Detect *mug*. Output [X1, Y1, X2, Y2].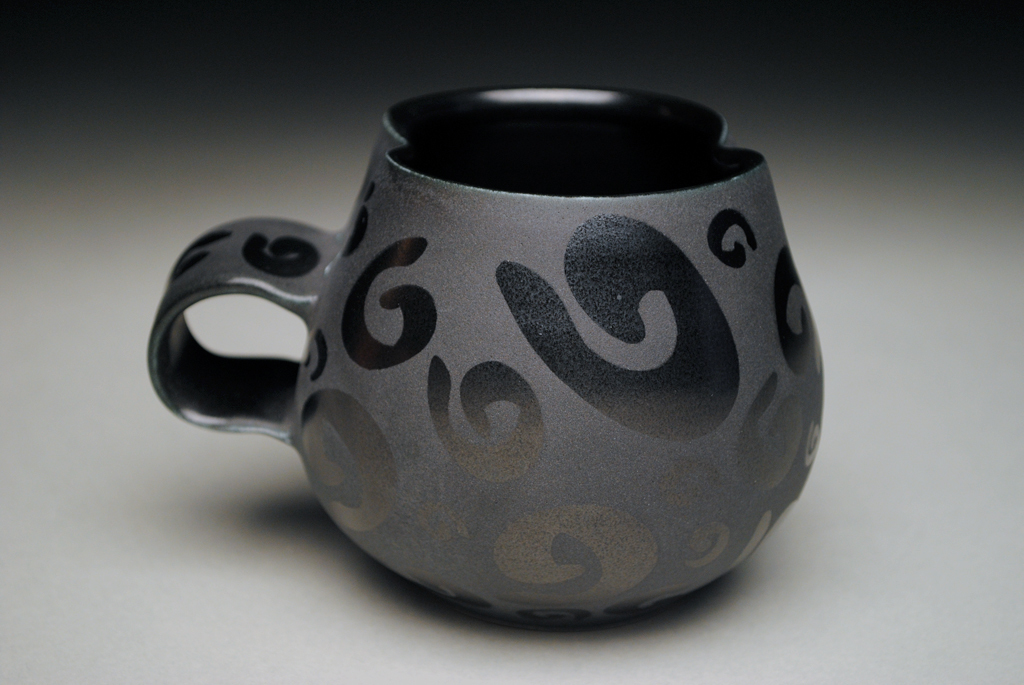
[148, 88, 828, 636].
